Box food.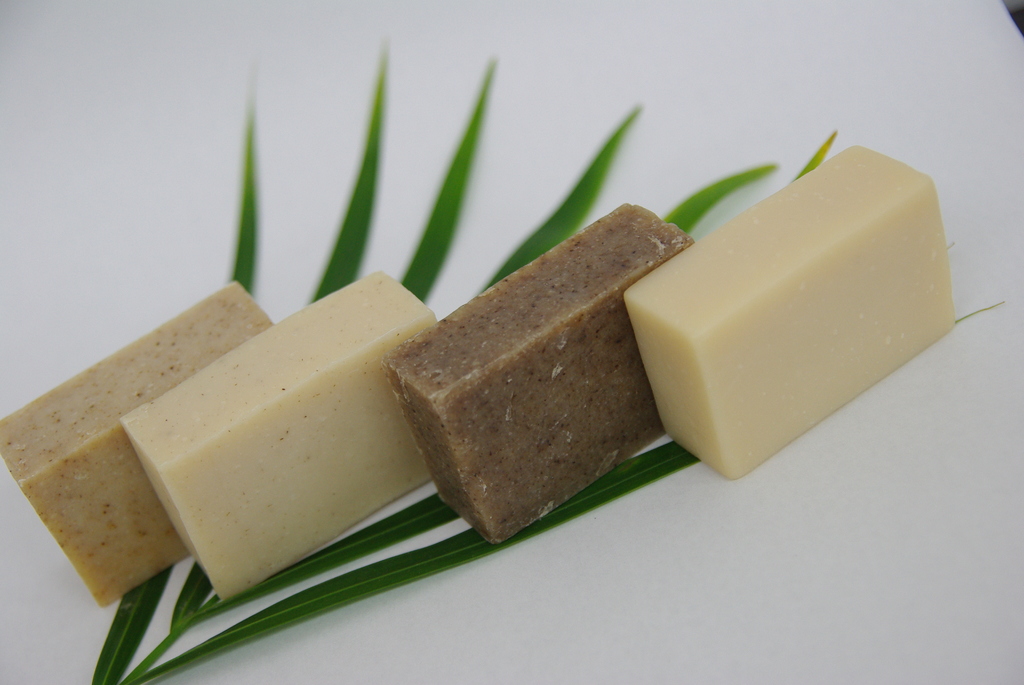
{"x1": 625, "y1": 142, "x2": 957, "y2": 479}.
